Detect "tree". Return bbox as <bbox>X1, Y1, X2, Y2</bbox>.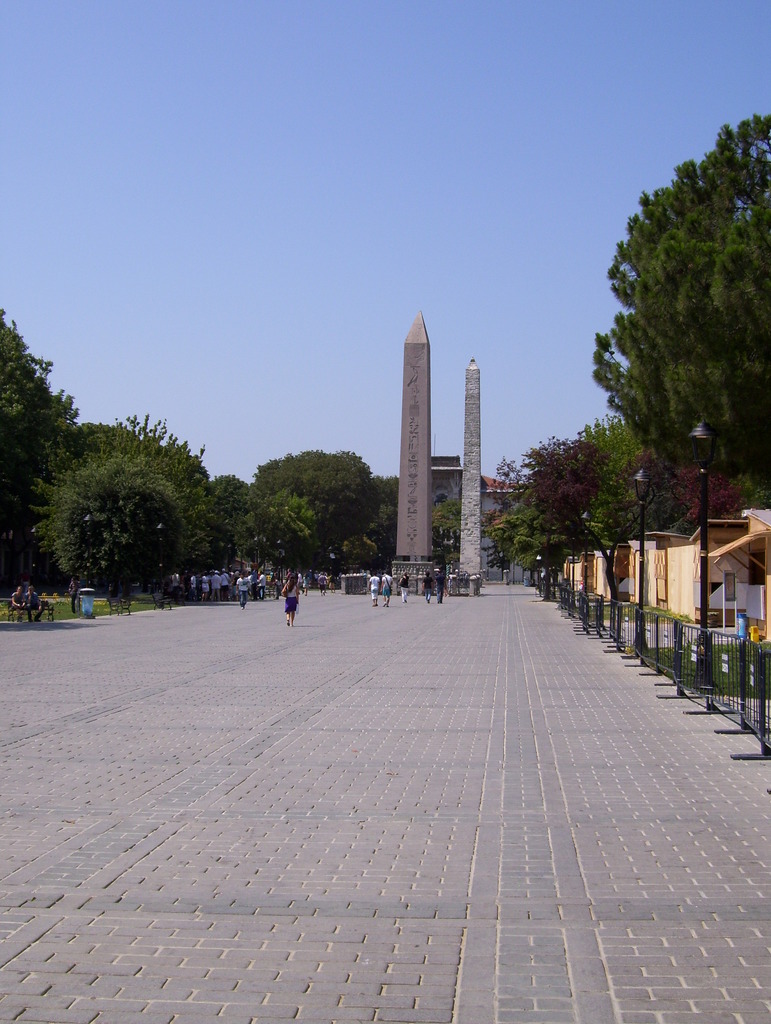
<bbox>3, 303, 79, 602</bbox>.
